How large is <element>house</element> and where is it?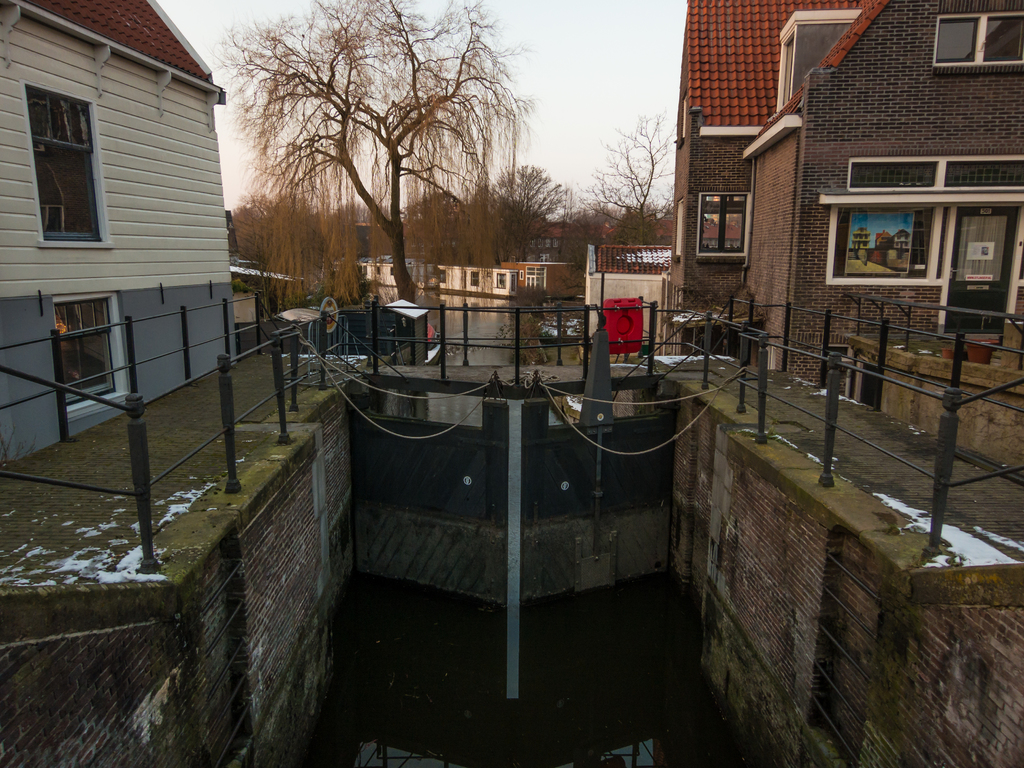
Bounding box: (left=3, top=0, right=261, bottom=476).
